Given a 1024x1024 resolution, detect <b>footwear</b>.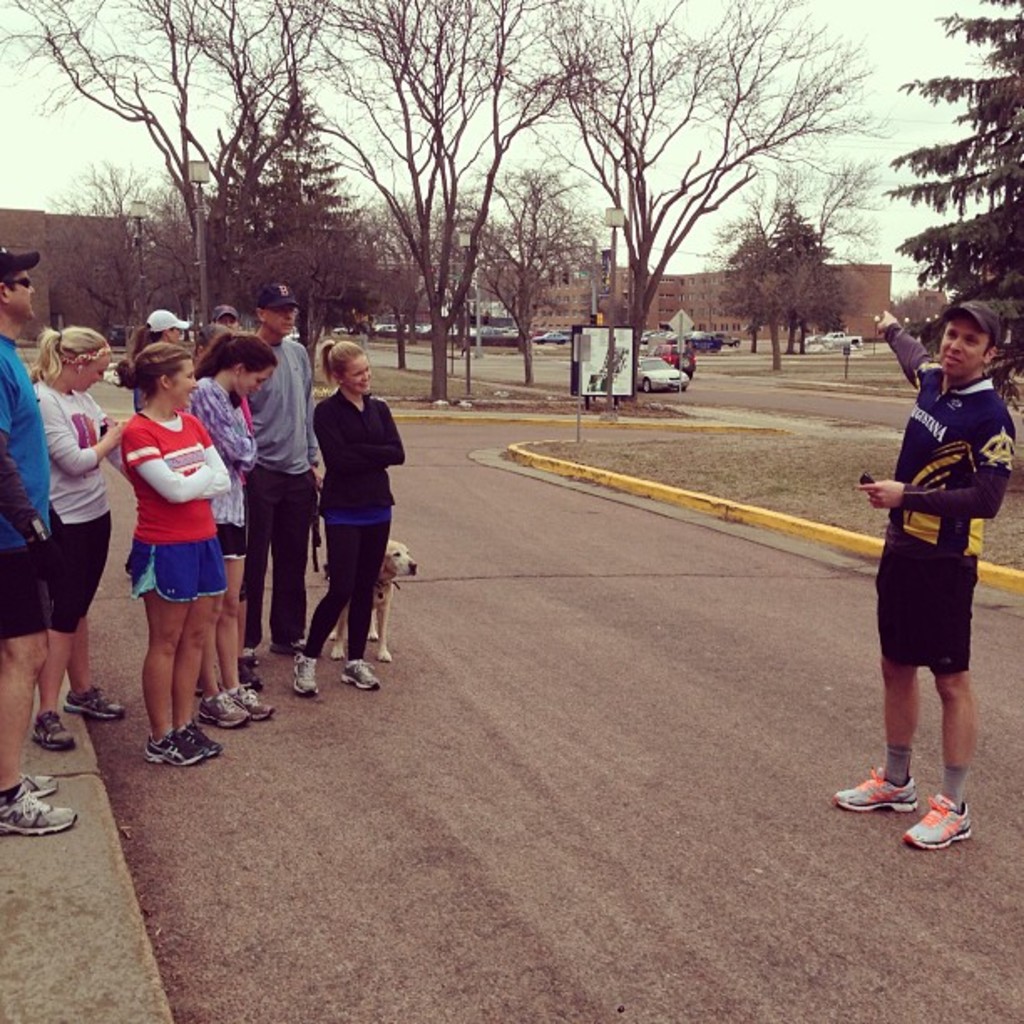
[234,684,269,723].
